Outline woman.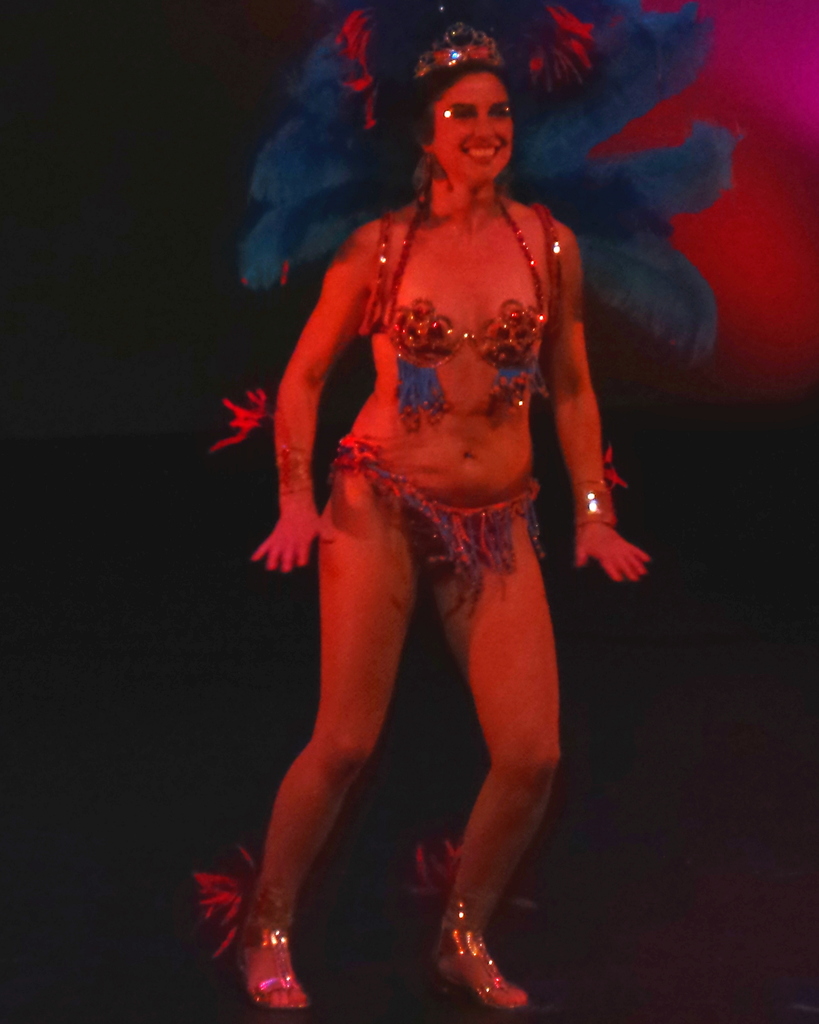
Outline: 207,0,647,1003.
